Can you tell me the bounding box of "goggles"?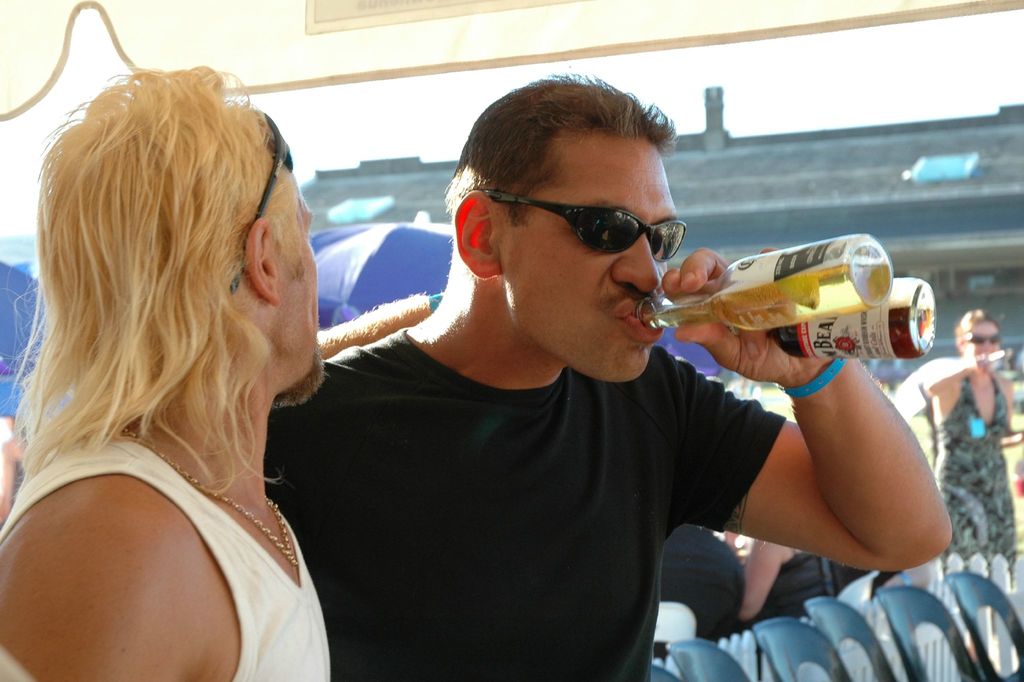
{"x1": 495, "y1": 181, "x2": 702, "y2": 262}.
